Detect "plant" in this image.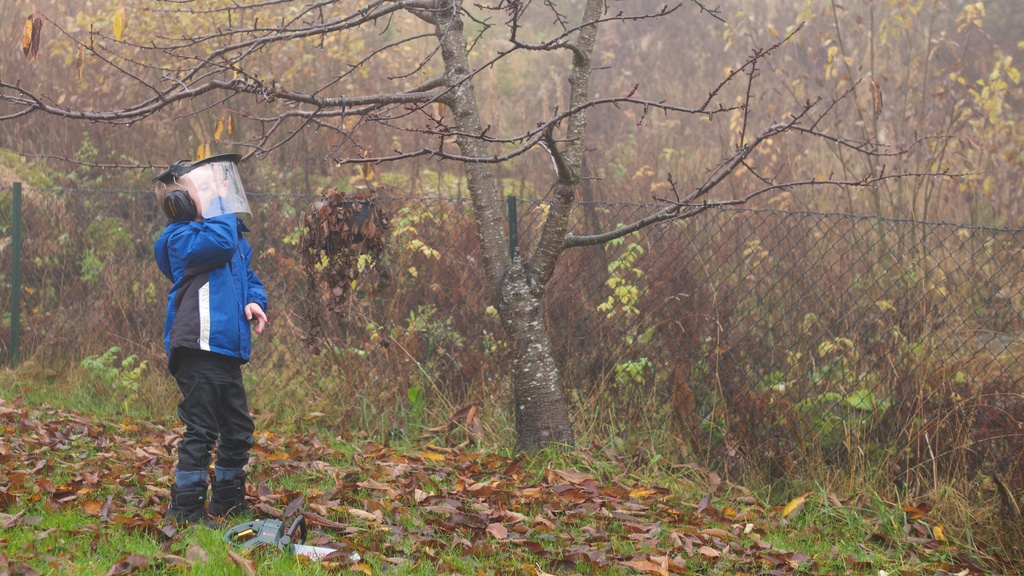
Detection: [737,522,763,555].
